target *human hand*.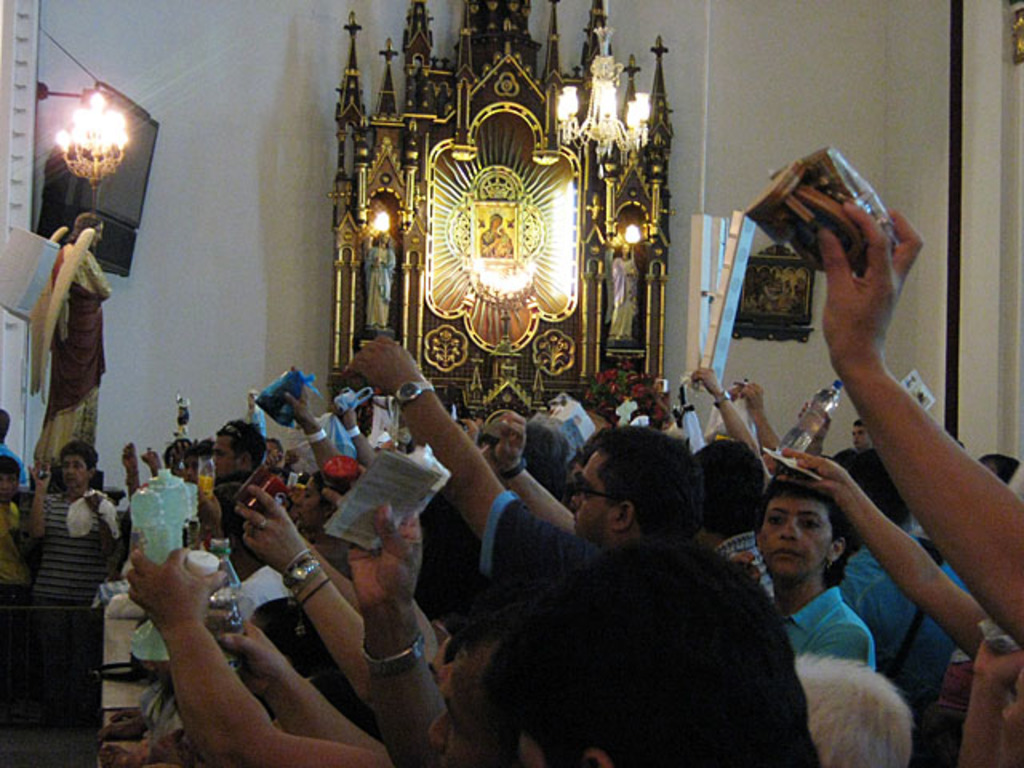
Target region: <bbox>341, 501, 424, 614</bbox>.
